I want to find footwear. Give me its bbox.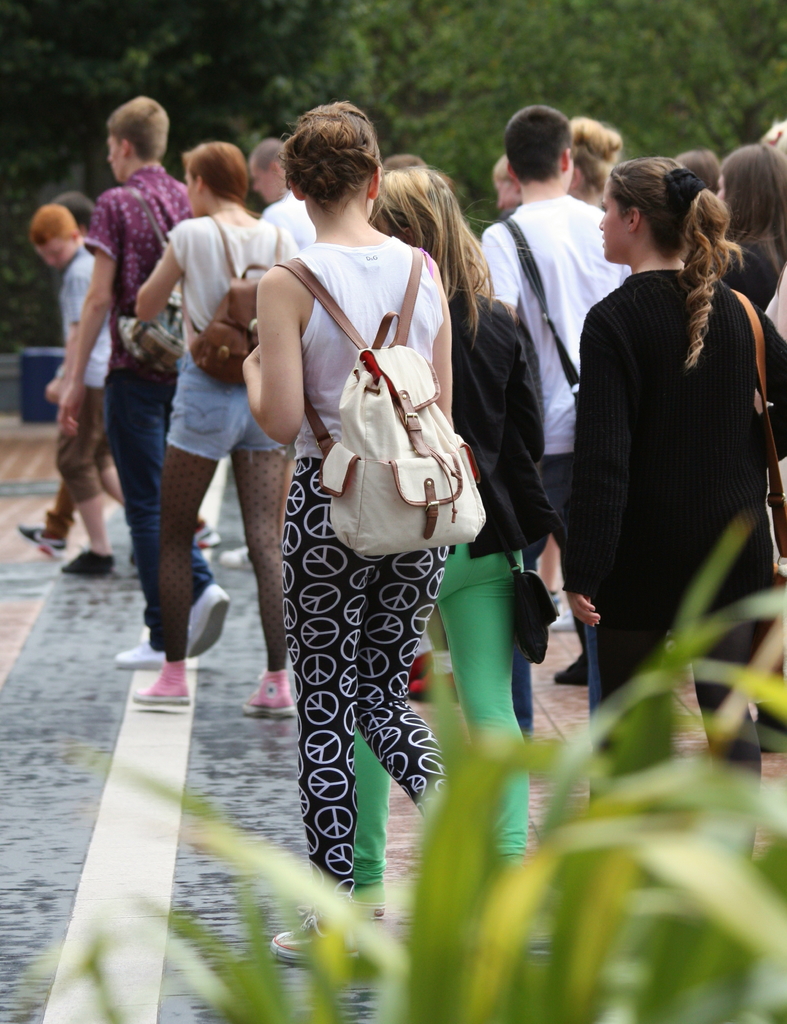
locate(12, 520, 65, 562).
